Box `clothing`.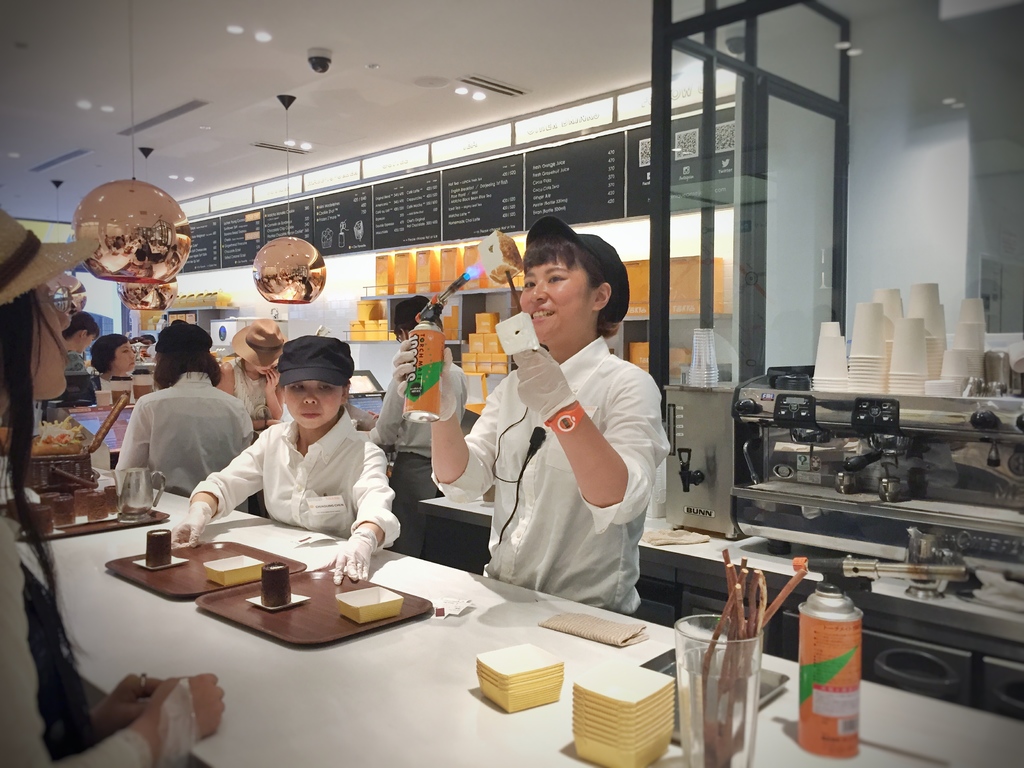
{"x1": 359, "y1": 322, "x2": 467, "y2": 554}.
